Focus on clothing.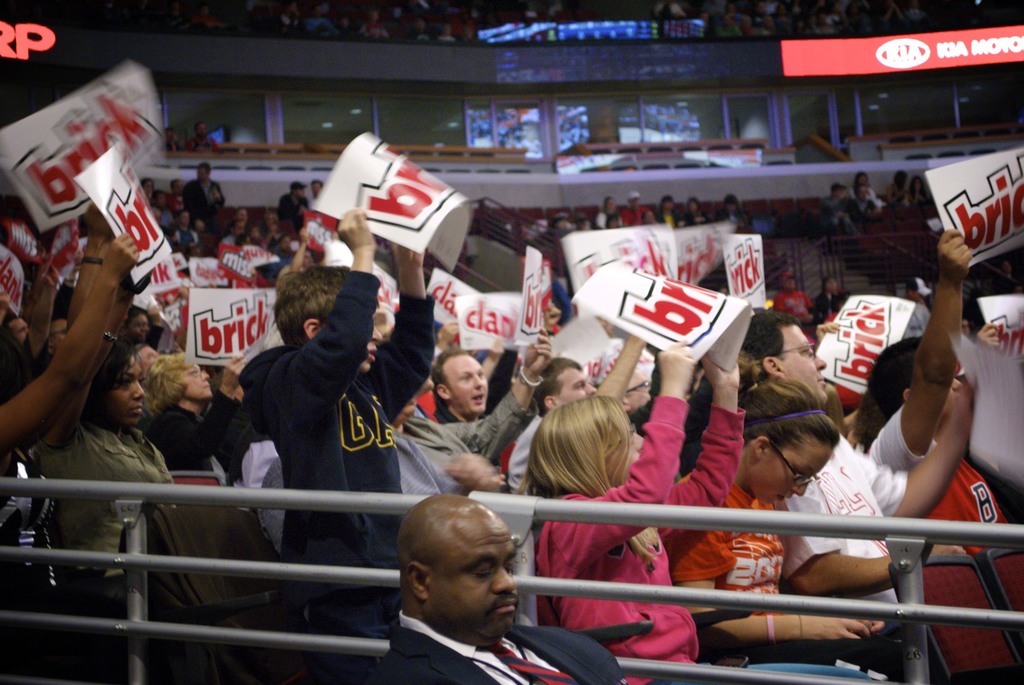
Focused at crop(33, 422, 171, 595).
